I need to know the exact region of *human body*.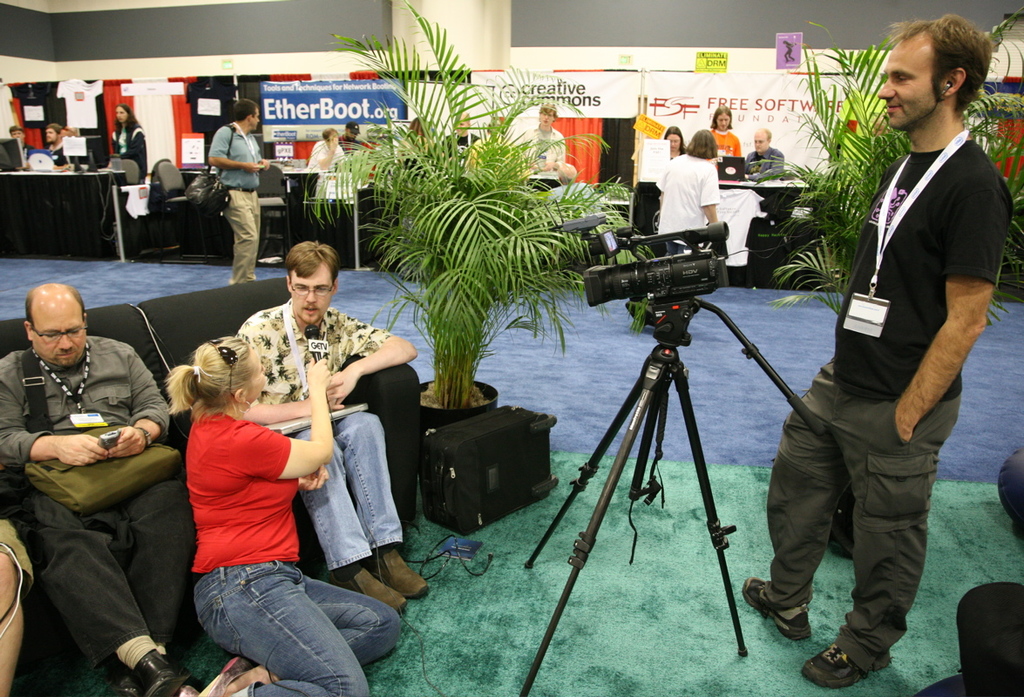
Region: 206 100 268 287.
